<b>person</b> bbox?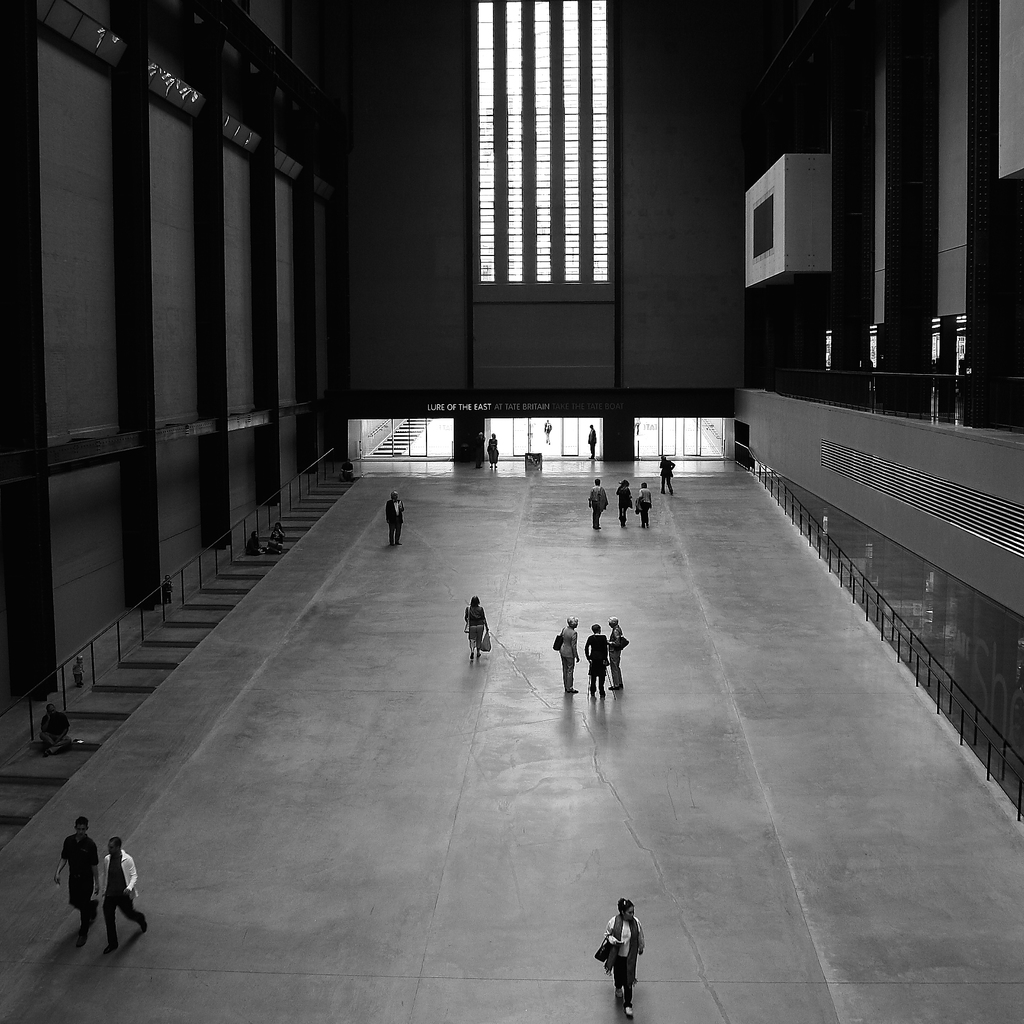
462,596,493,662
